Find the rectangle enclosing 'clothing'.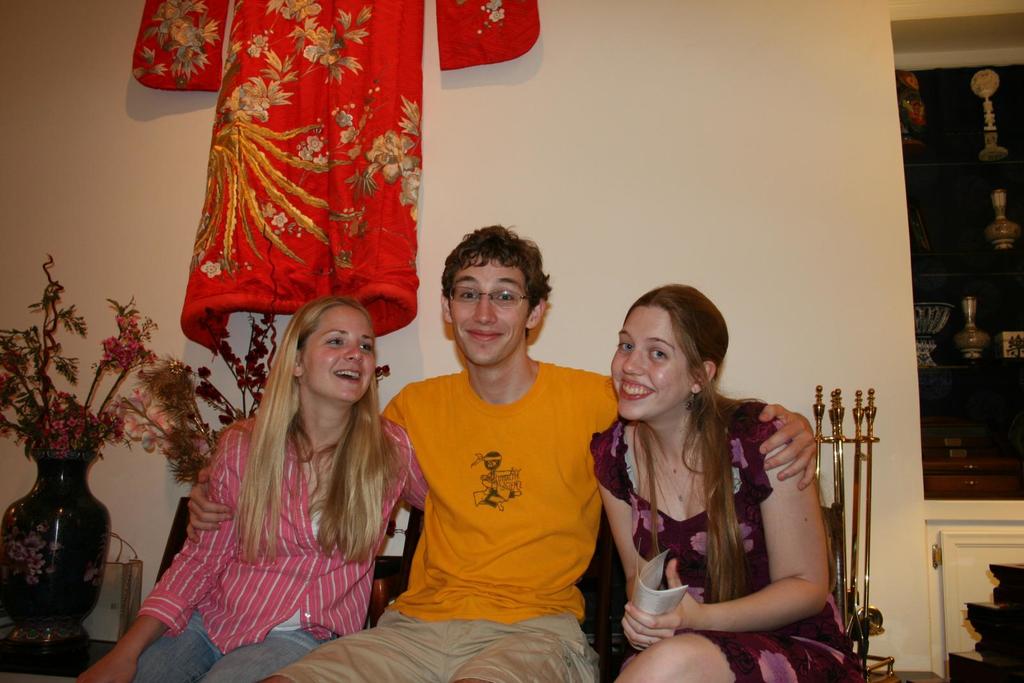
box(267, 349, 618, 682).
